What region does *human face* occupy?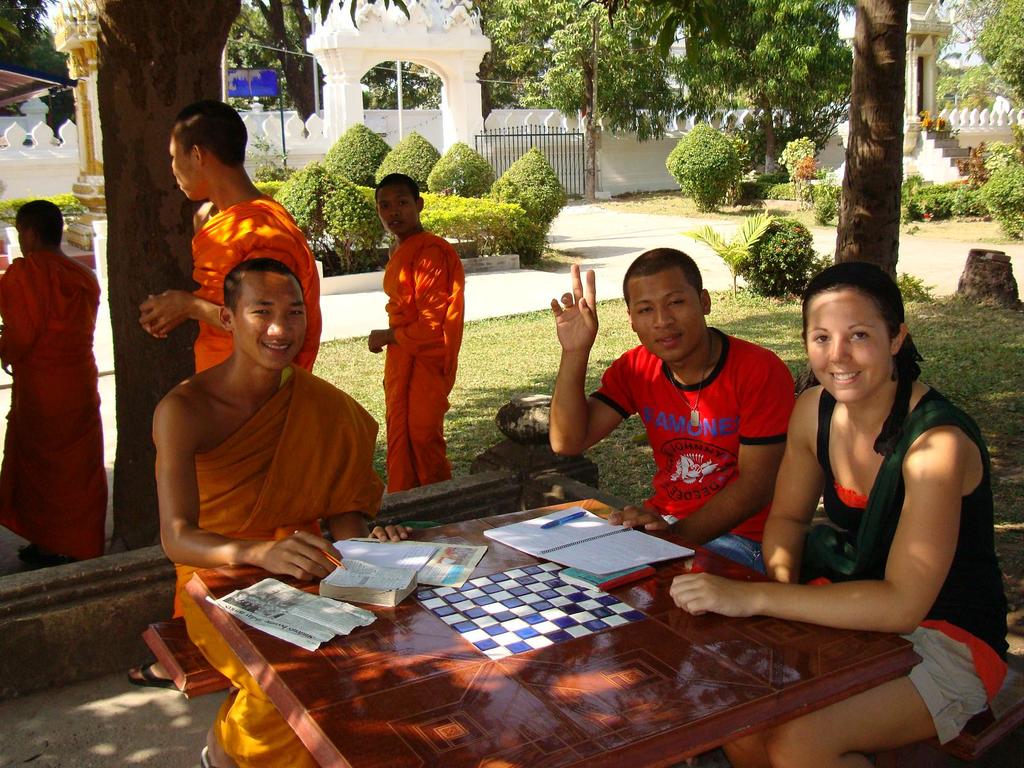
(809, 289, 890, 401).
